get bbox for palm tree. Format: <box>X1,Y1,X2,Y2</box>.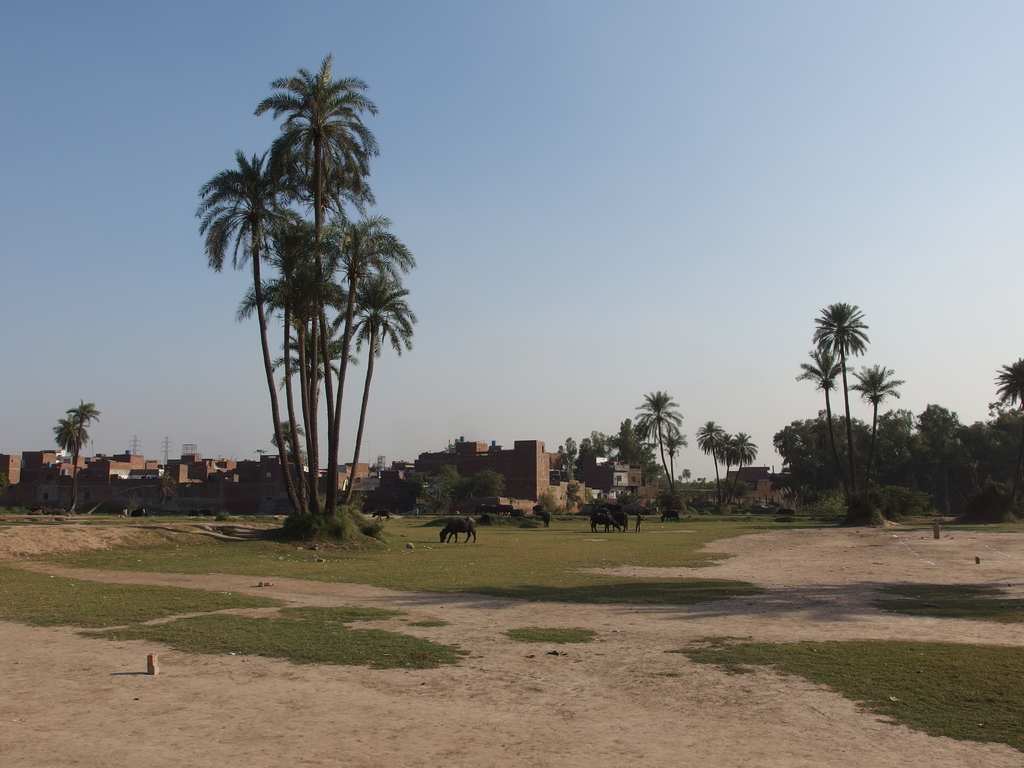
<box>792,346,856,500</box>.
